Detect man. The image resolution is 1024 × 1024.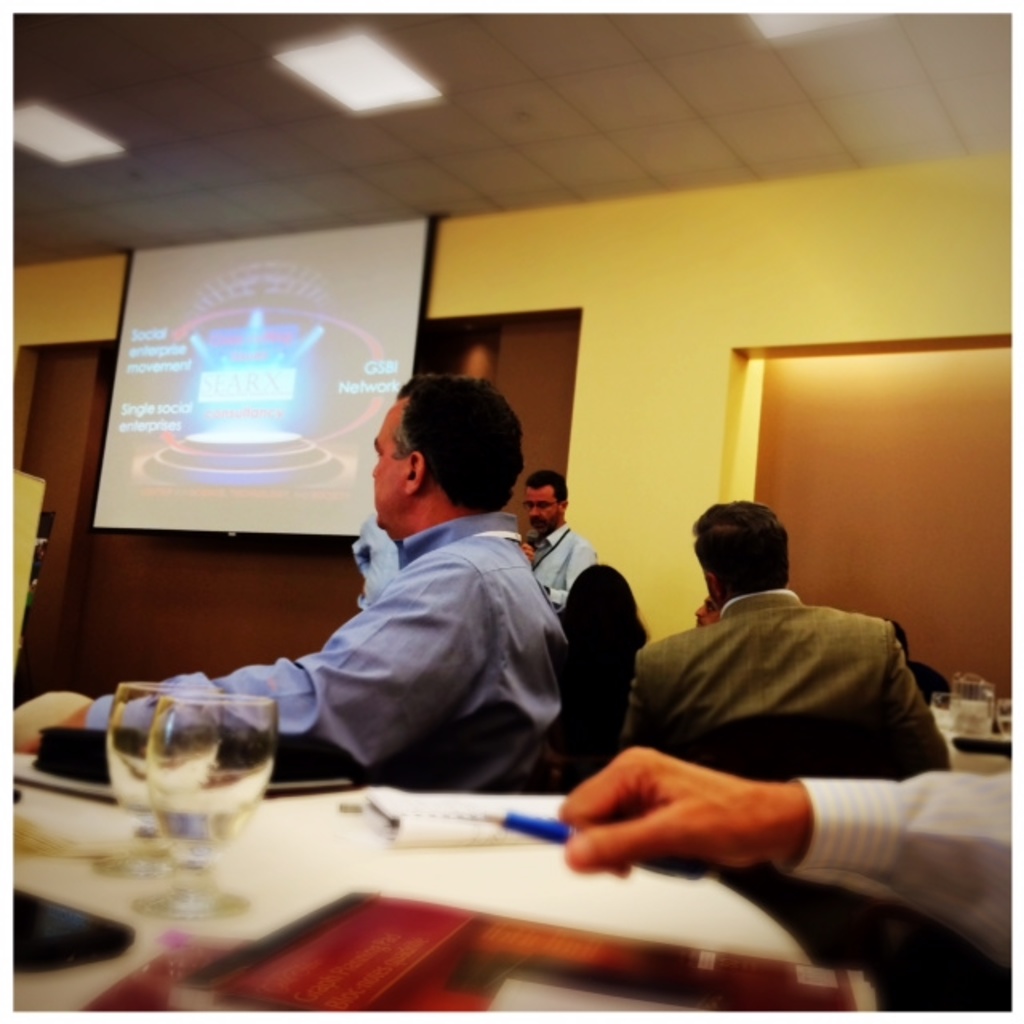
{"left": 622, "top": 498, "right": 955, "bottom": 962}.
